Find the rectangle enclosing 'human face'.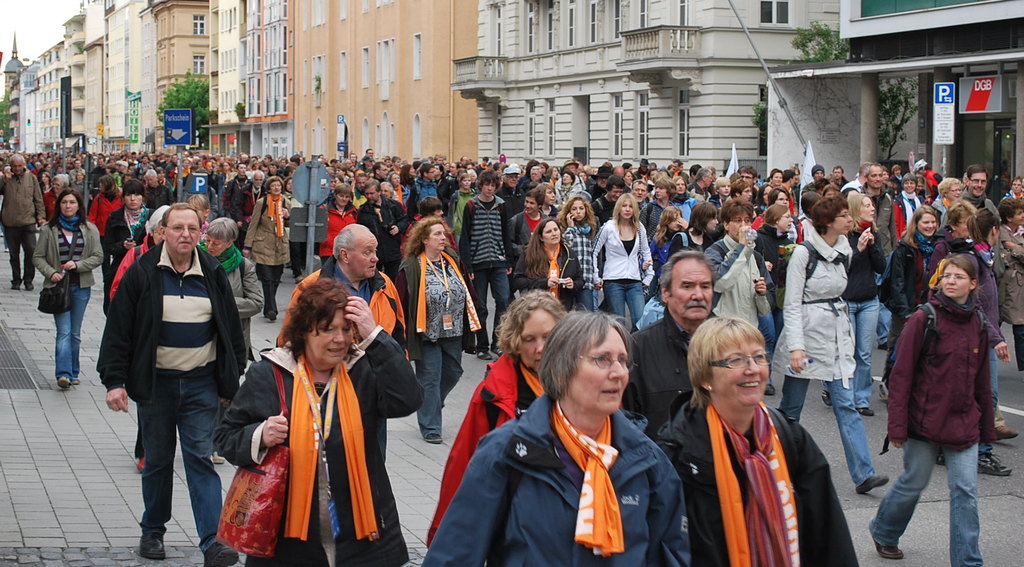
<box>483,182,493,197</box>.
